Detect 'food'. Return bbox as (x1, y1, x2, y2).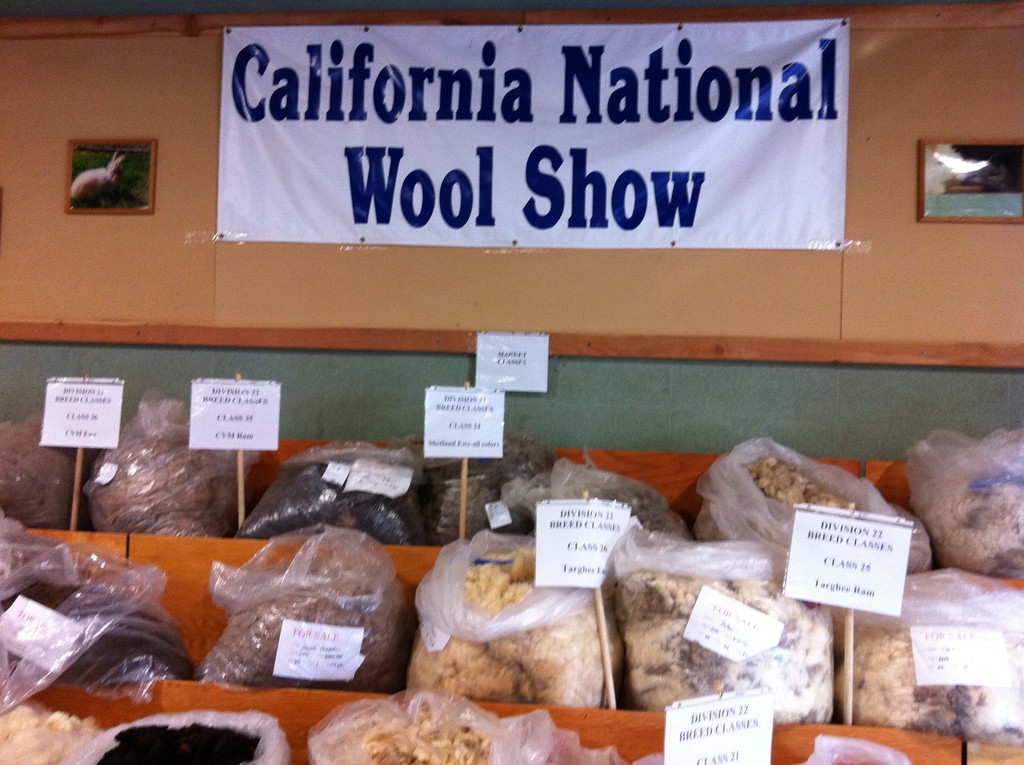
(355, 709, 492, 764).
